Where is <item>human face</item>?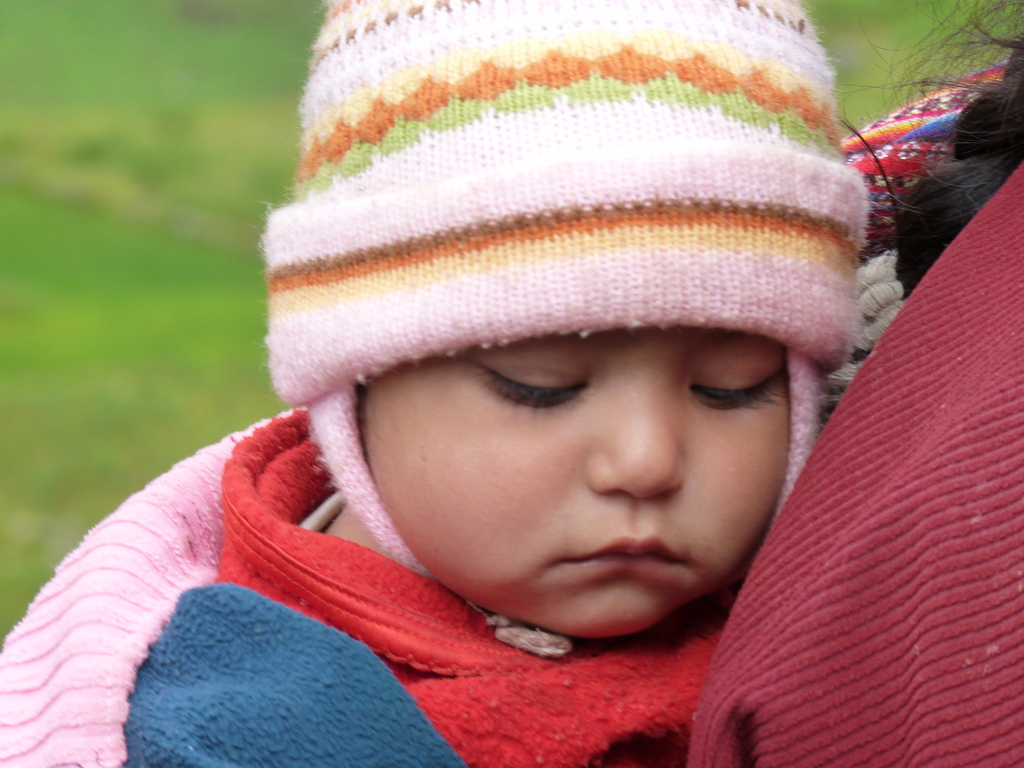
(351, 325, 797, 637).
